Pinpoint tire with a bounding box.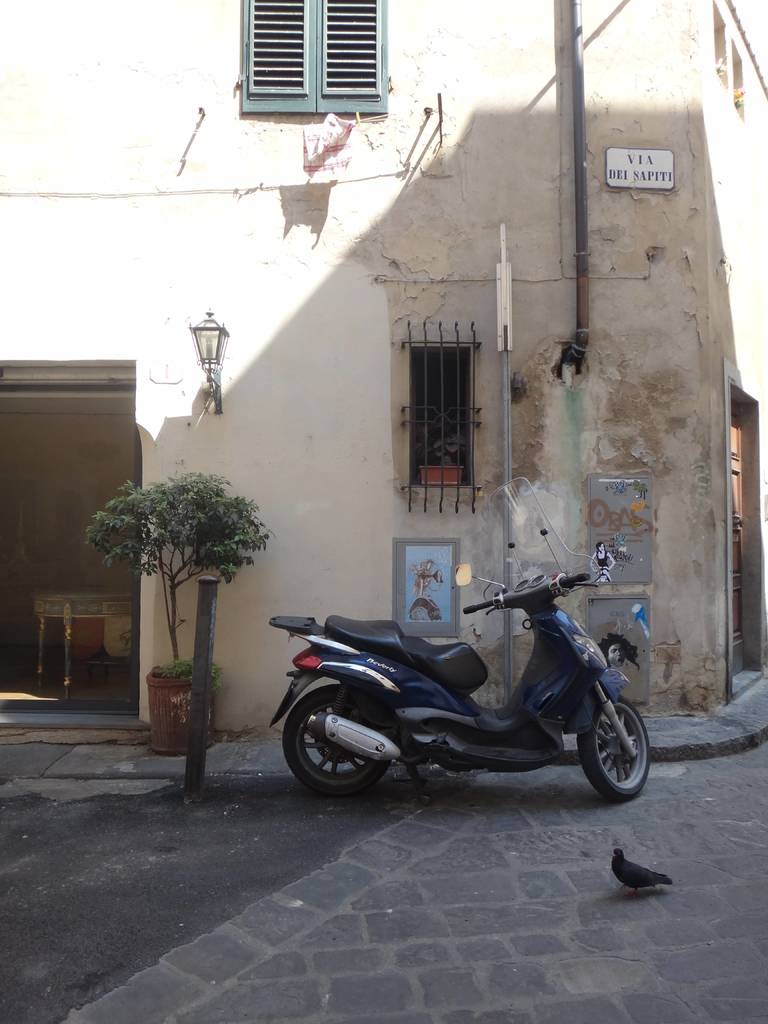
x1=571 y1=698 x2=650 y2=804.
